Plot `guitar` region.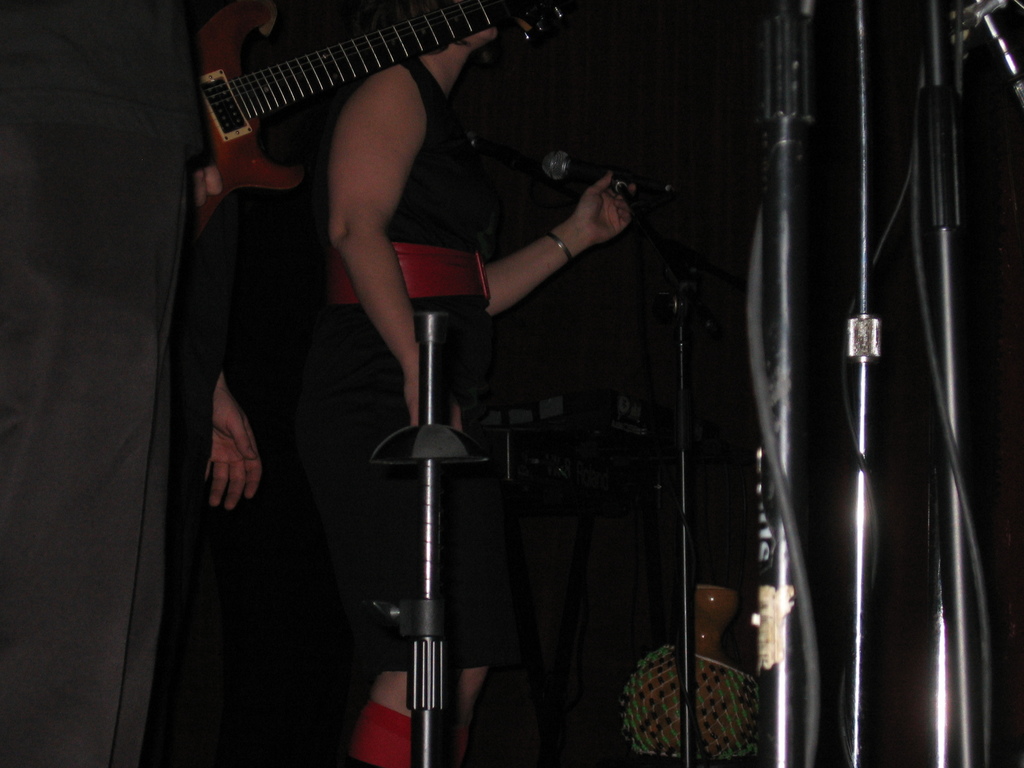
Plotted at [179, 0, 561, 251].
